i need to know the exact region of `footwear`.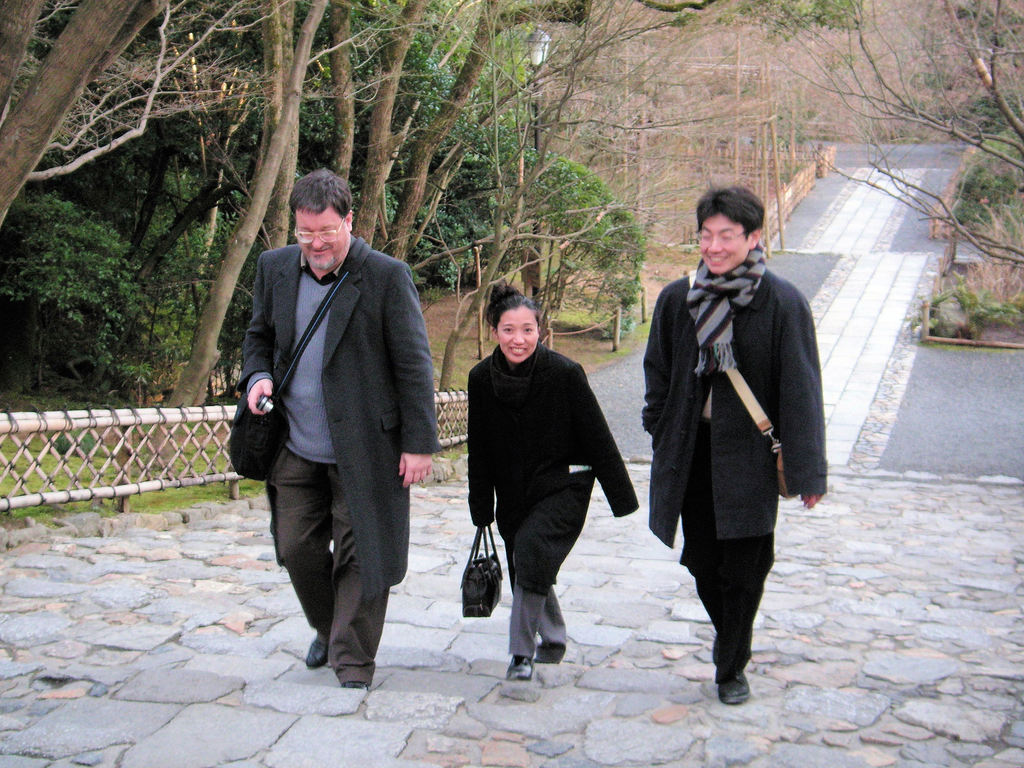
Region: box(717, 676, 753, 708).
